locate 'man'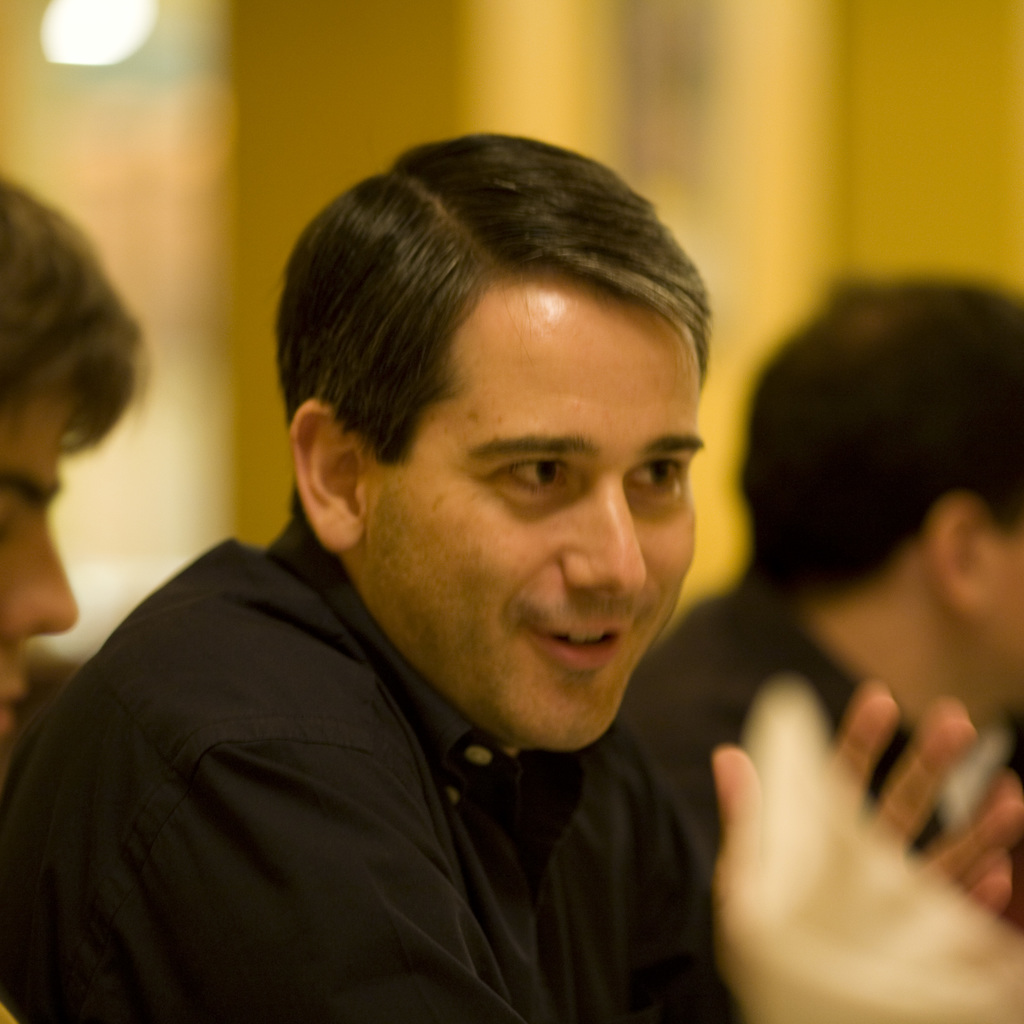
[left=611, top=278, right=1023, bottom=911]
